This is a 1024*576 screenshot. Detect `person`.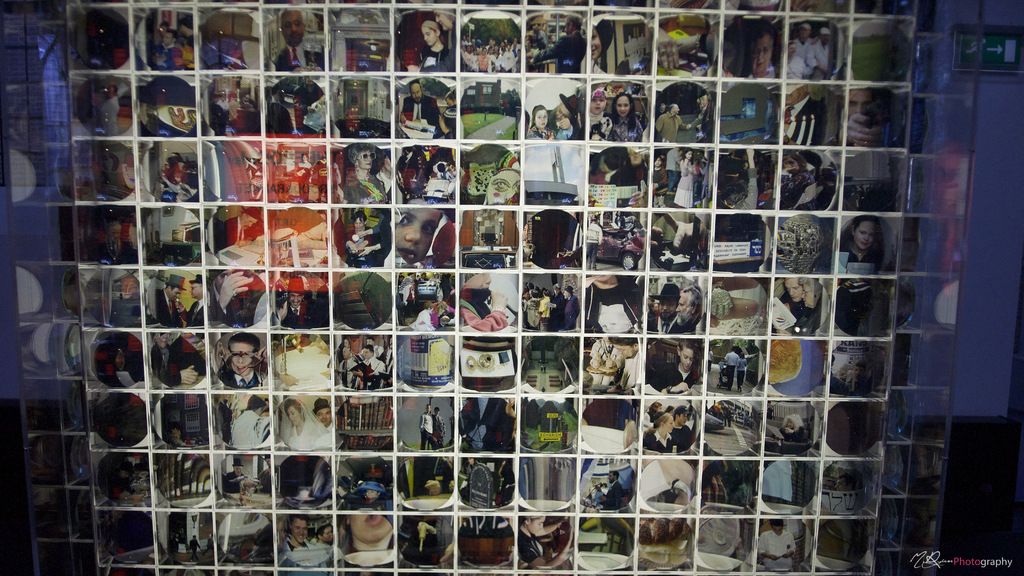
region(343, 514, 394, 569).
